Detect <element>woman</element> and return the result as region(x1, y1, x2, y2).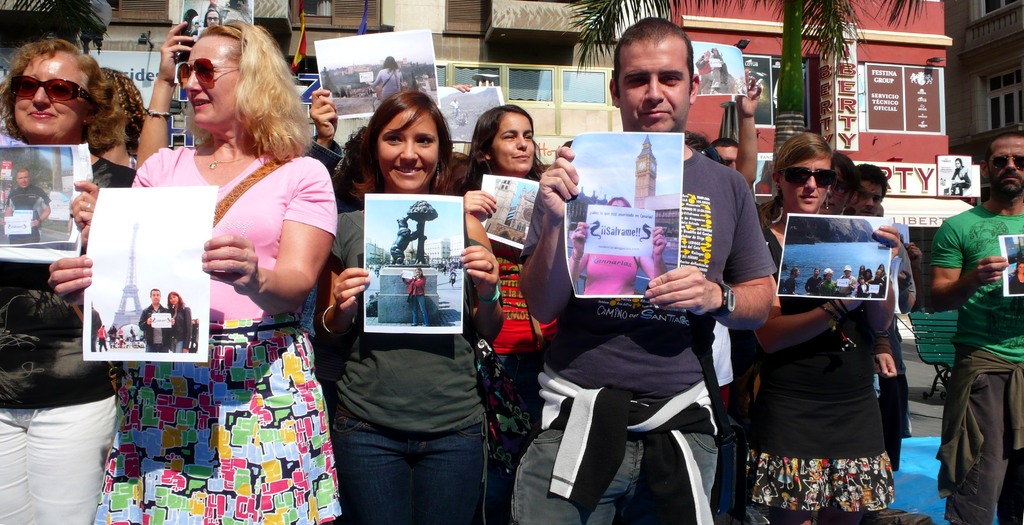
region(124, 32, 335, 466).
